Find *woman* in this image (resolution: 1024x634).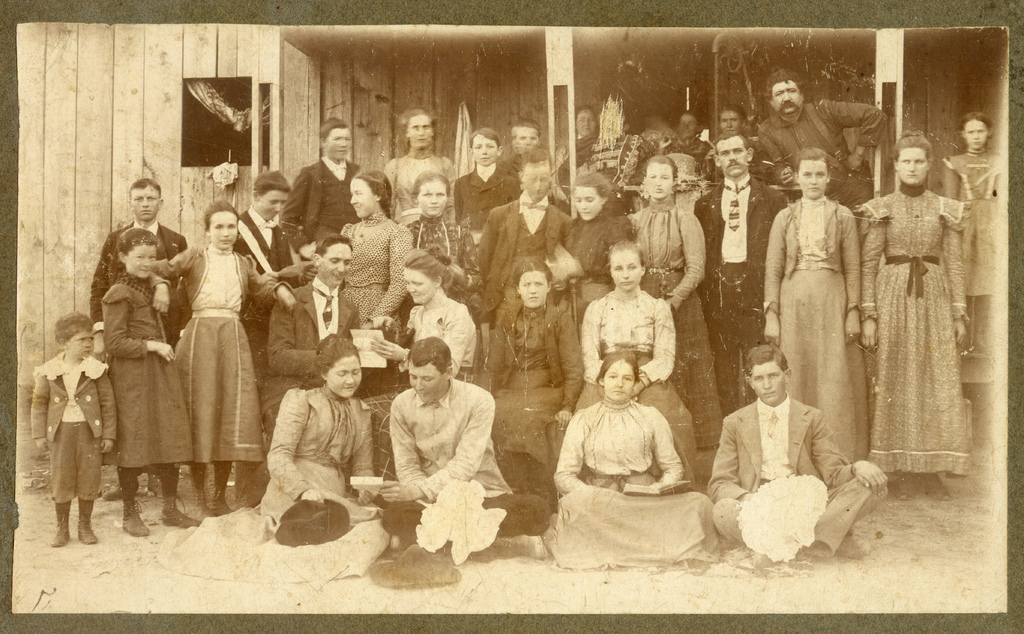
x1=155, y1=330, x2=391, y2=584.
